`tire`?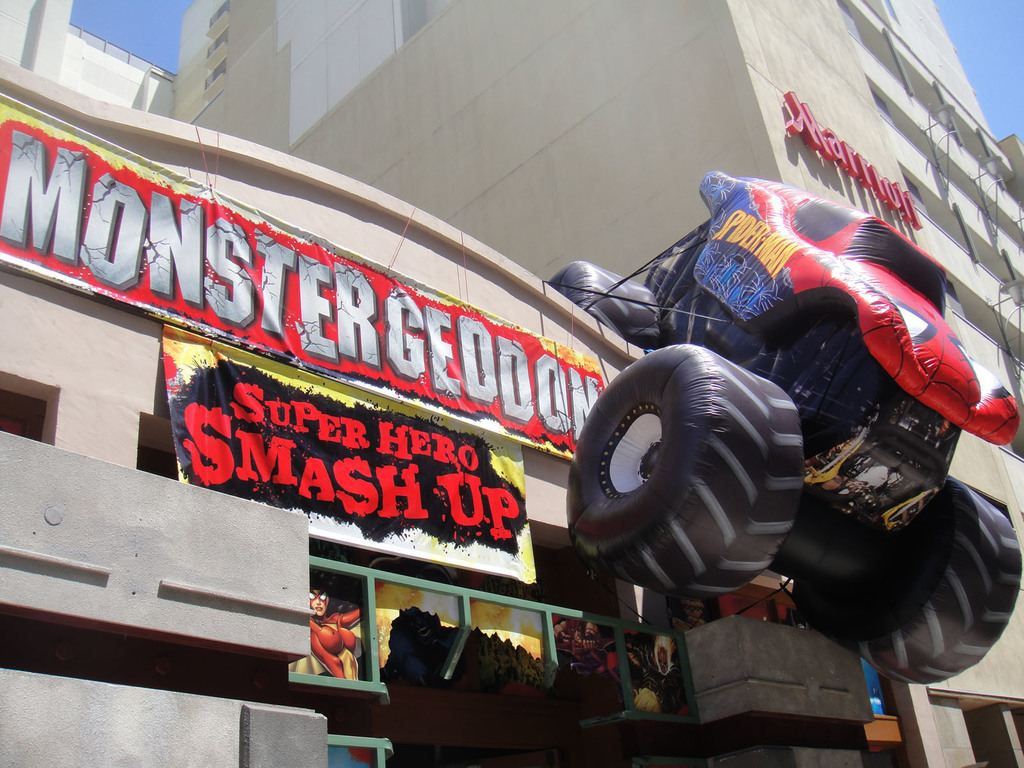
pyautogui.locateOnScreen(853, 474, 1023, 683)
